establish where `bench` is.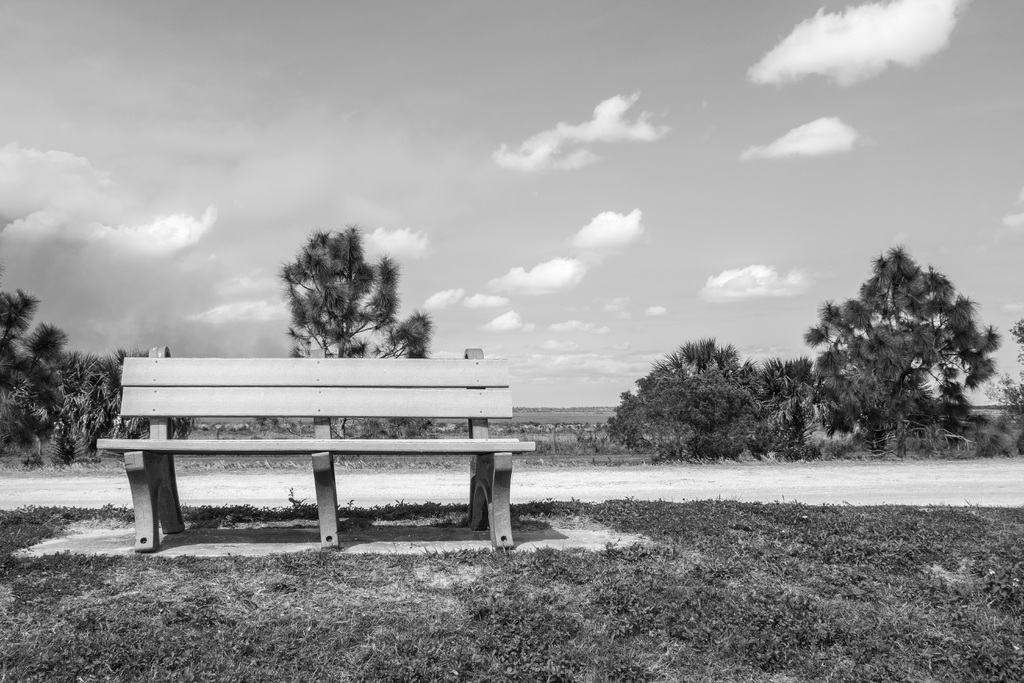
Established at (left=101, top=350, right=520, bottom=561).
